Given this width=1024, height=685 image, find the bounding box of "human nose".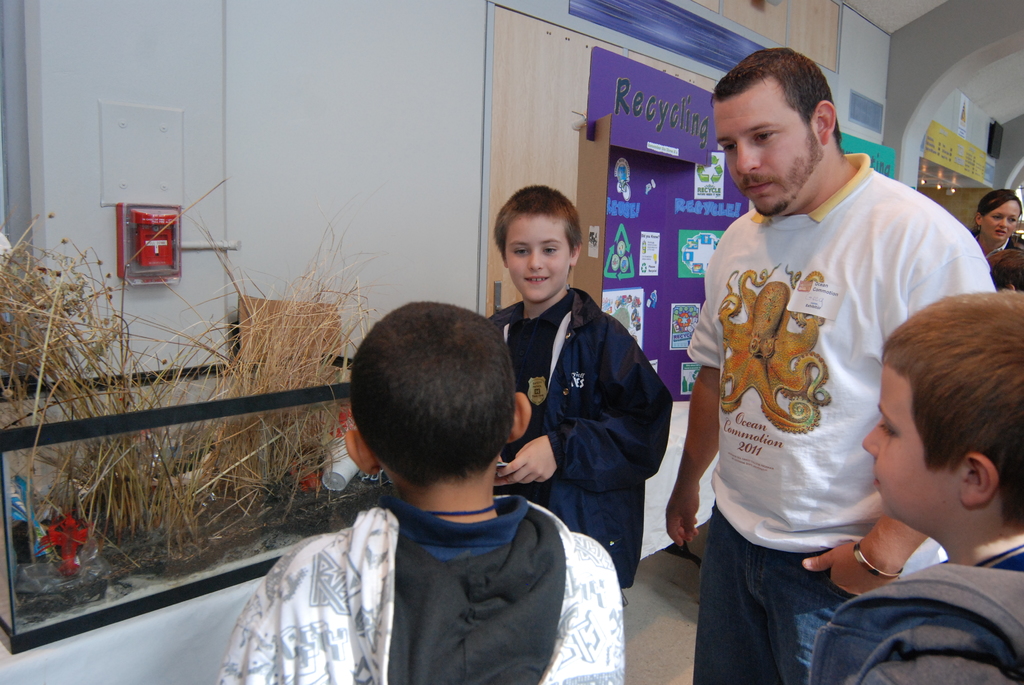
526/249/547/272.
